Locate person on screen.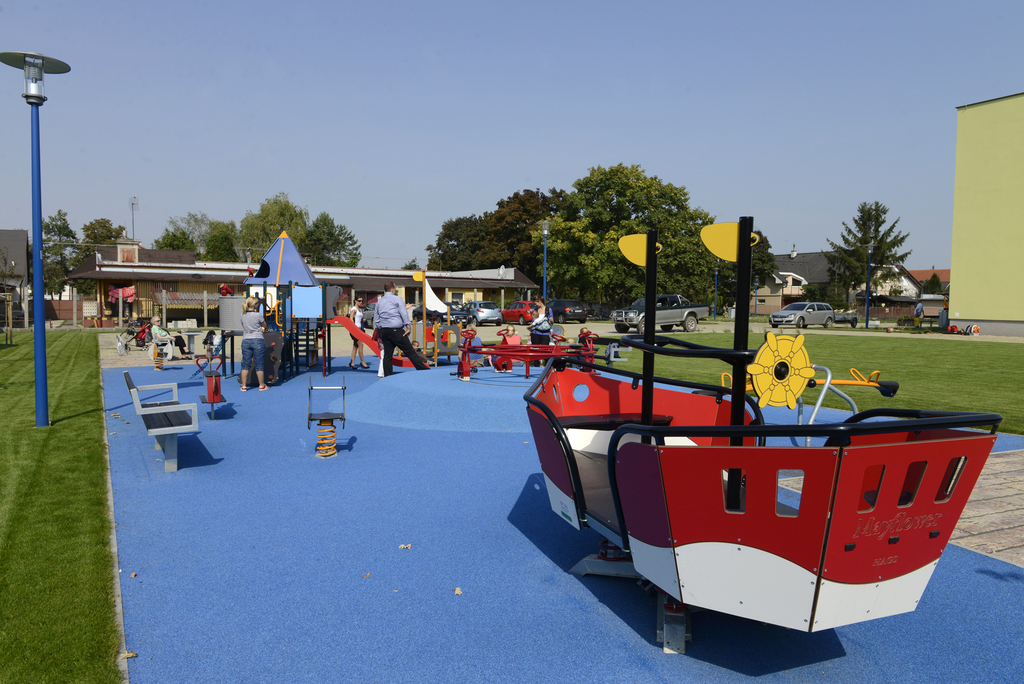
On screen at (500, 324, 524, 368).
